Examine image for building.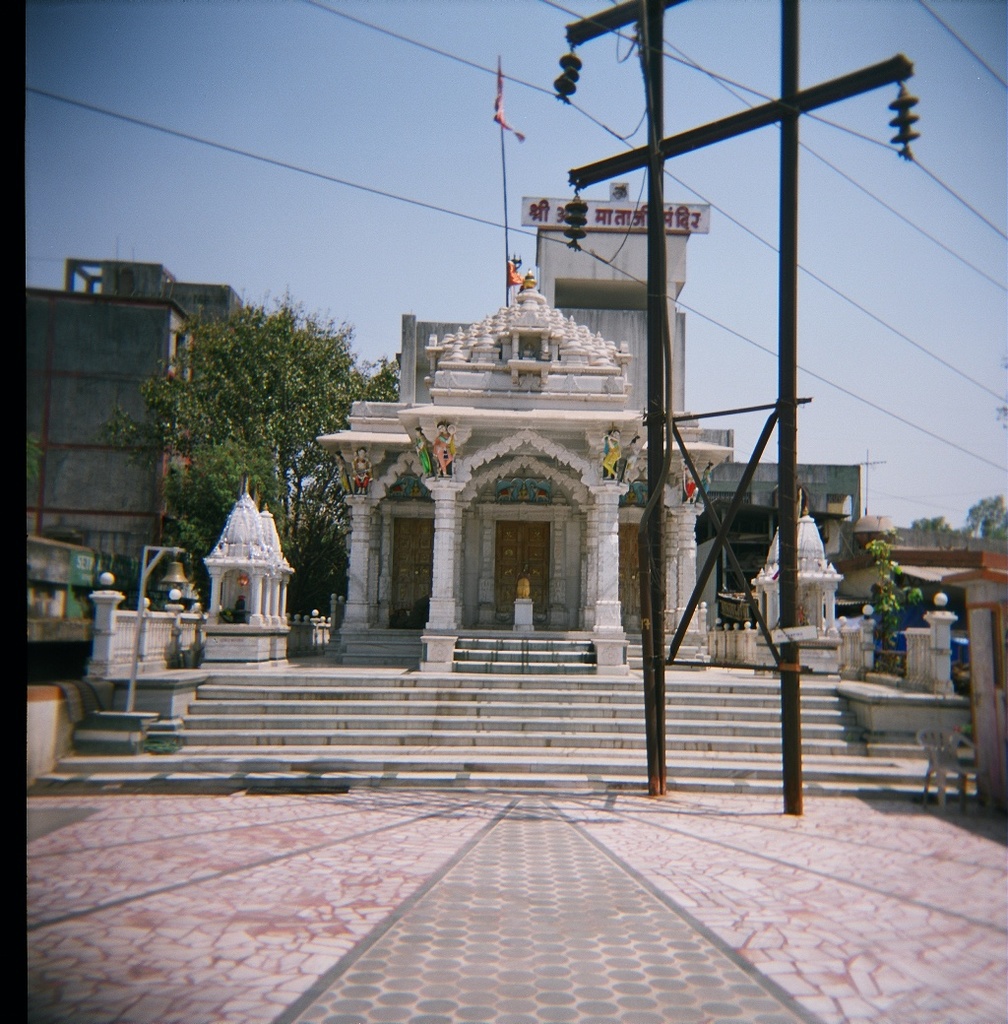
Examination result: {"x1": 25, "y1": 253, "x2": 246, "y2": 599}.
